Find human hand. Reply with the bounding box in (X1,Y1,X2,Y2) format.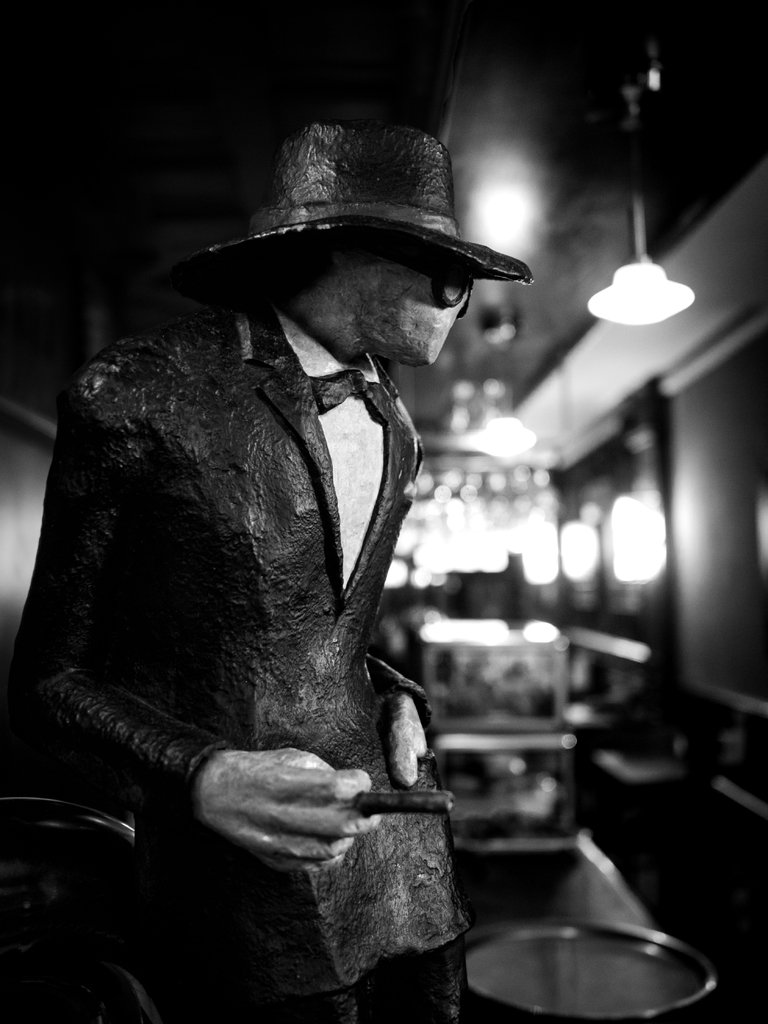
(199,747,376,860).
